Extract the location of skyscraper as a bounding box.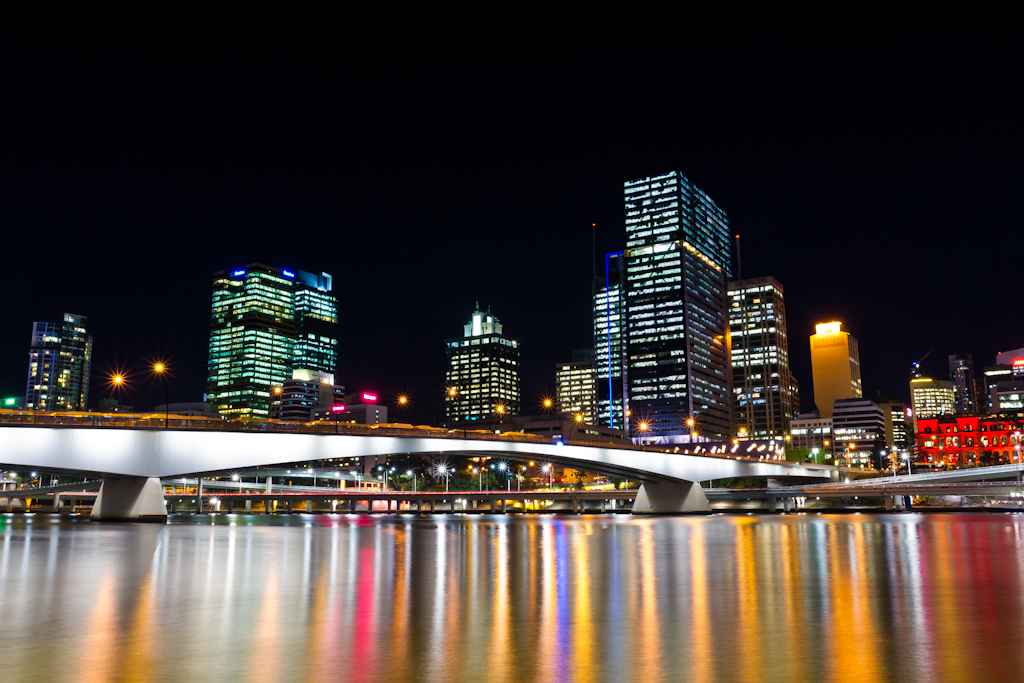
region(27, 313, 90, 419).
